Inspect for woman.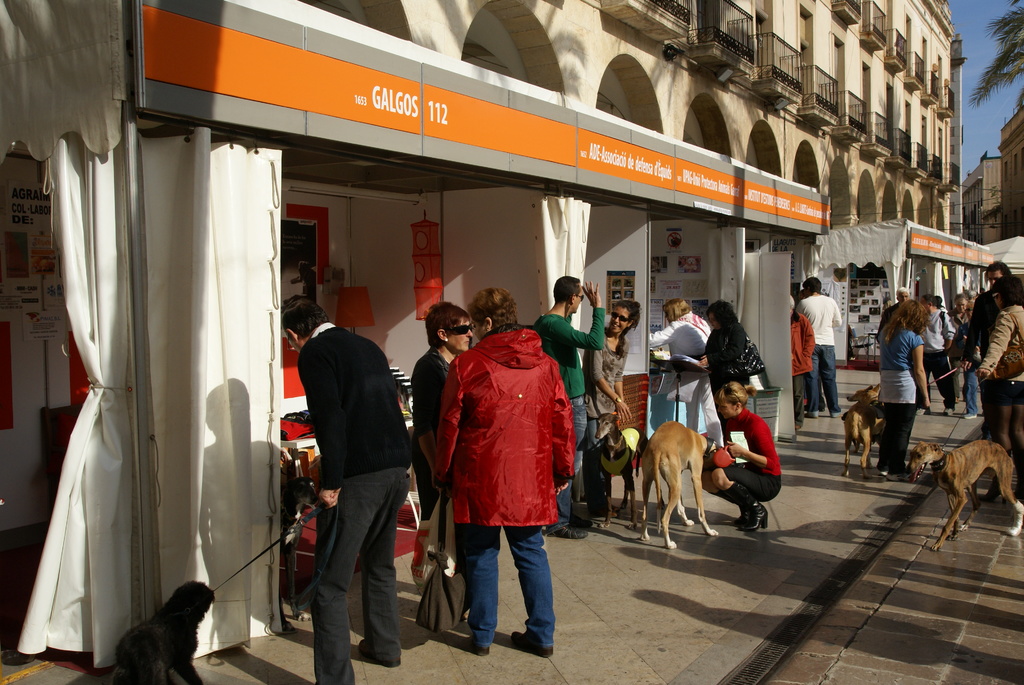
Inspection: crop(703, 380, 787, 530).
